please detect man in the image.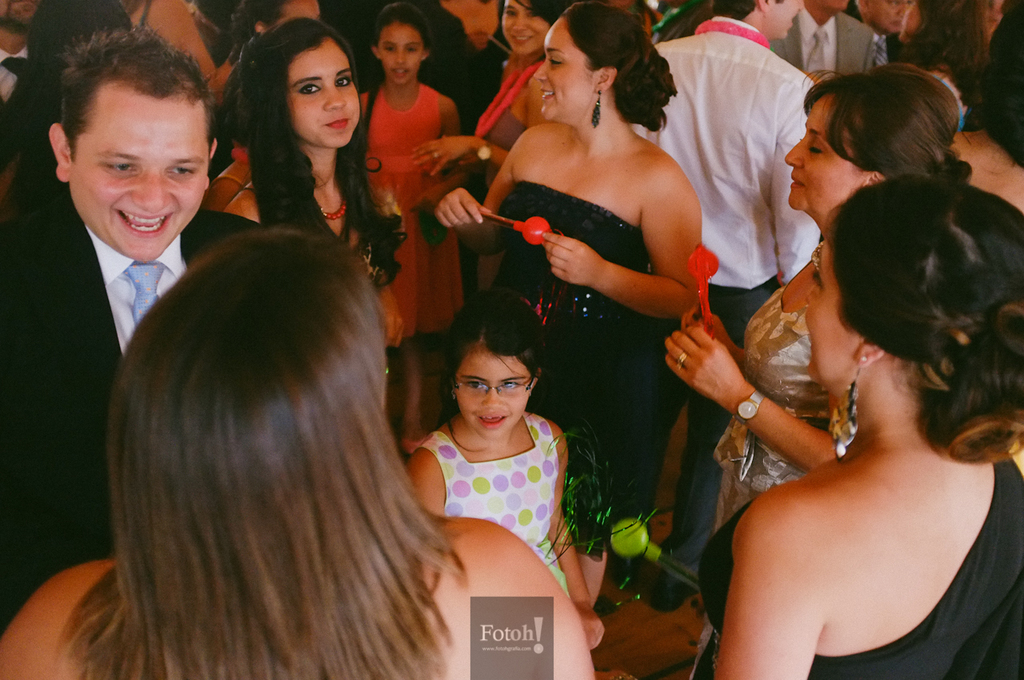
(x1=770, y1=0, x2=876, y2=83).
